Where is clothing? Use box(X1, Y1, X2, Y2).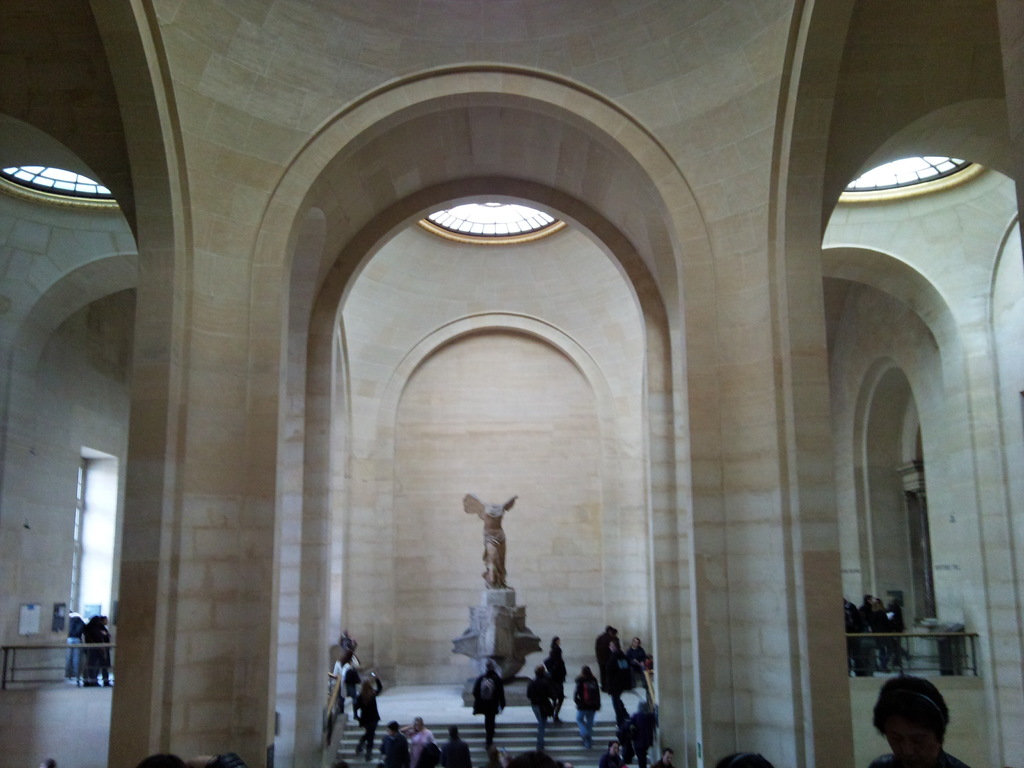
box(331, 657, 349, 699).
